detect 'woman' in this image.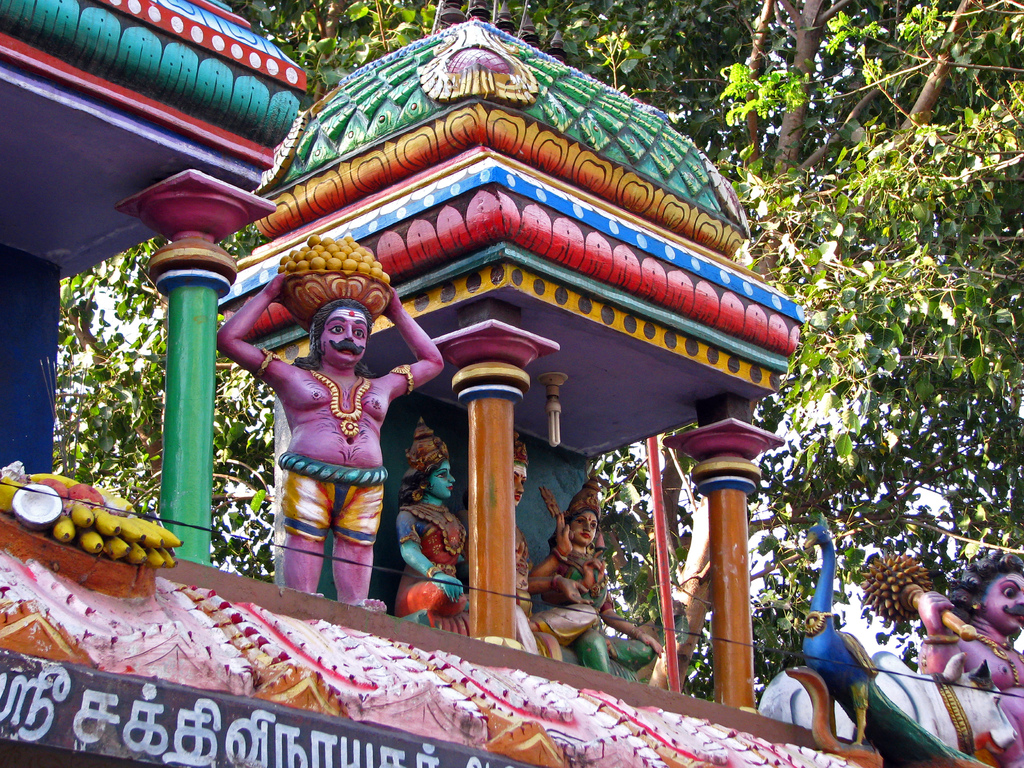
Detection: x1=547 y1=468 x2=670 y2=662.
